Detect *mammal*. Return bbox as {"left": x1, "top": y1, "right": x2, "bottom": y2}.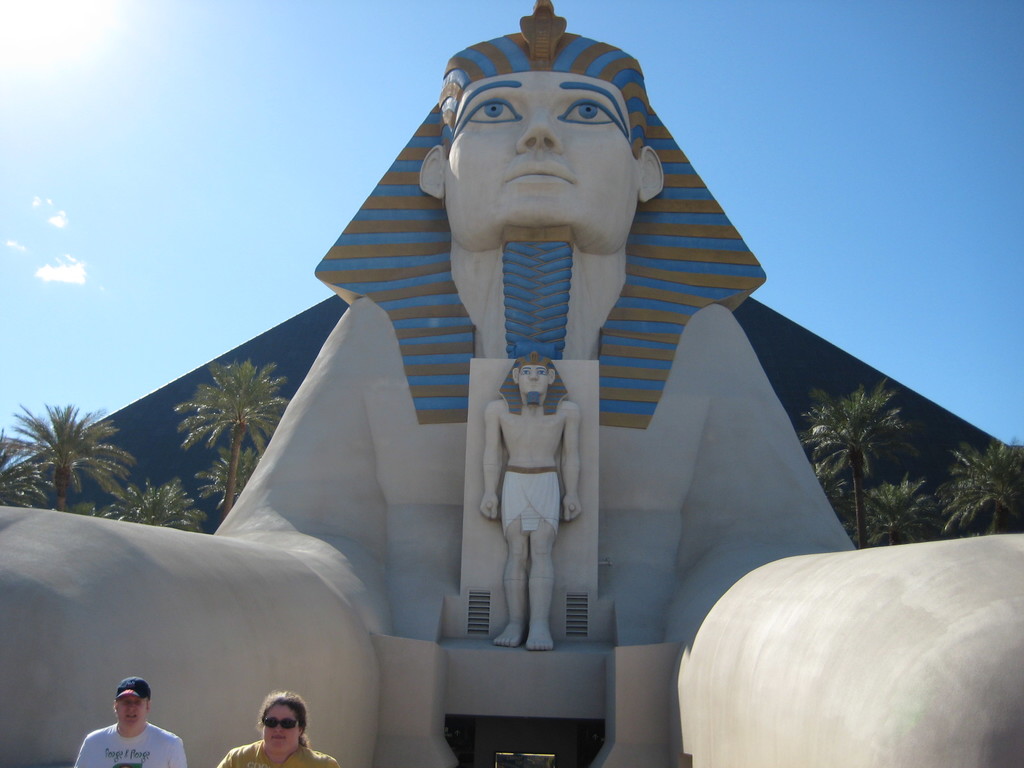
{"left": 218, "top": 688, "right": 344, "bottom": 767}.
